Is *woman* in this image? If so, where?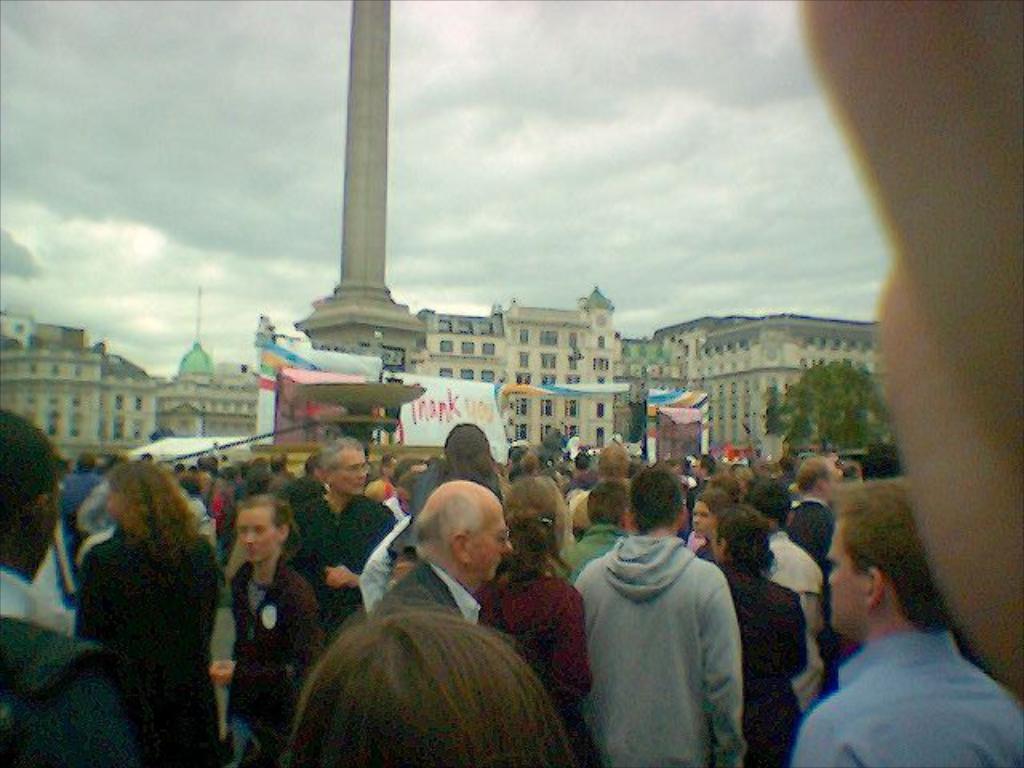
Yes, at crop(53, 440, 221, 752).
